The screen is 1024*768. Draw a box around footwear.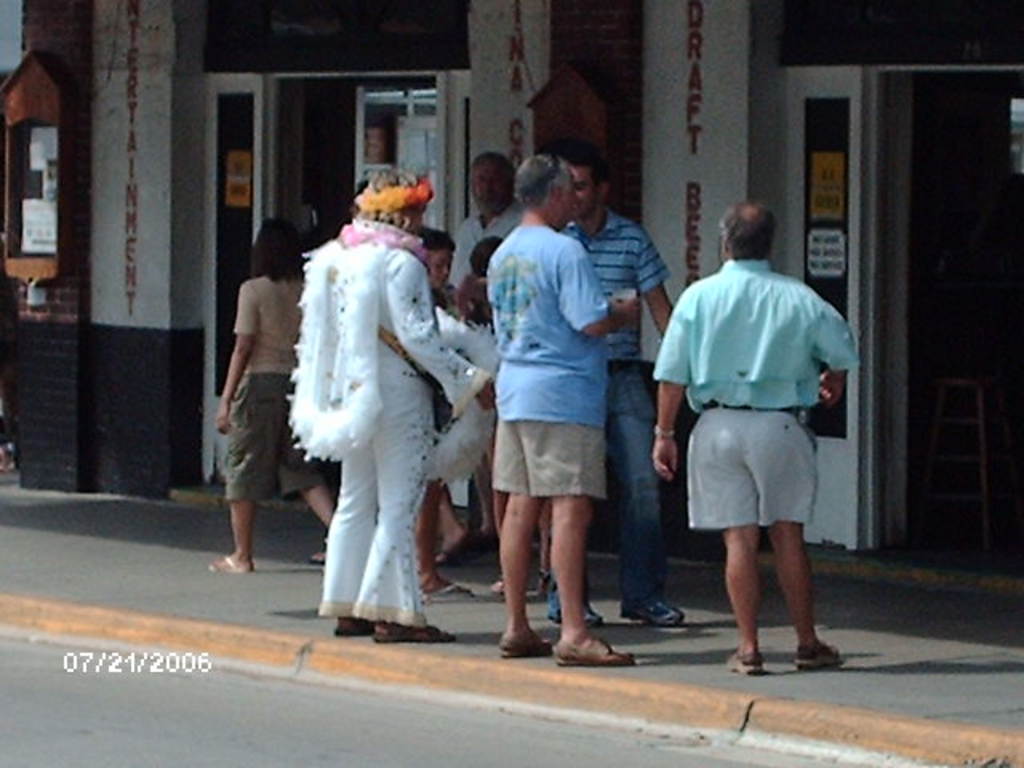
418 579 480 603.
